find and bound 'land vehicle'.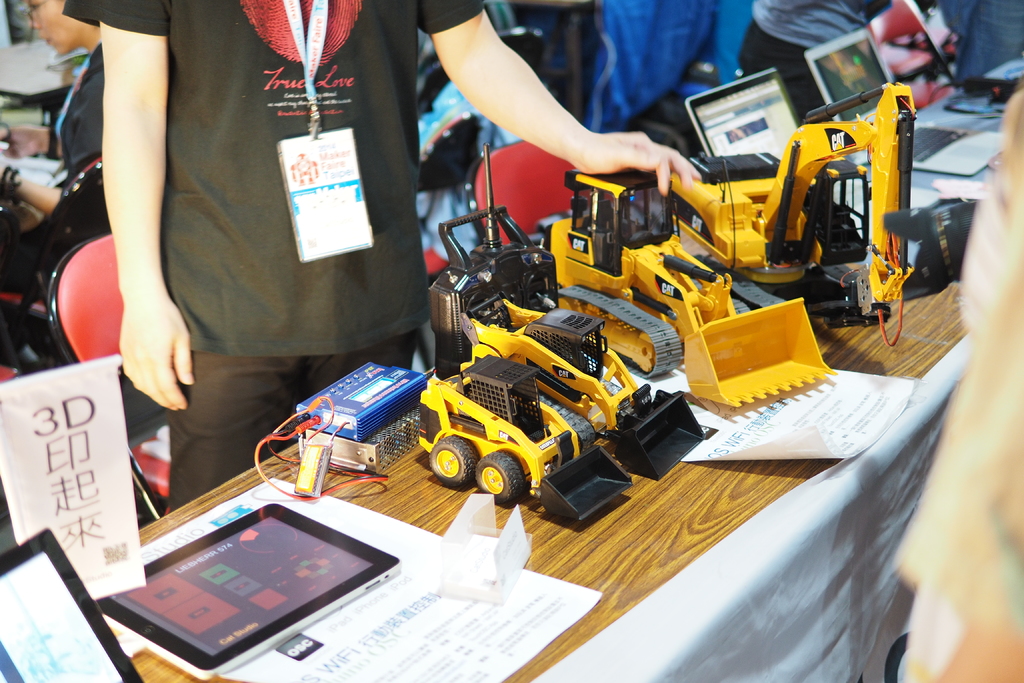
Bound: 419, 356, 634, 525.
